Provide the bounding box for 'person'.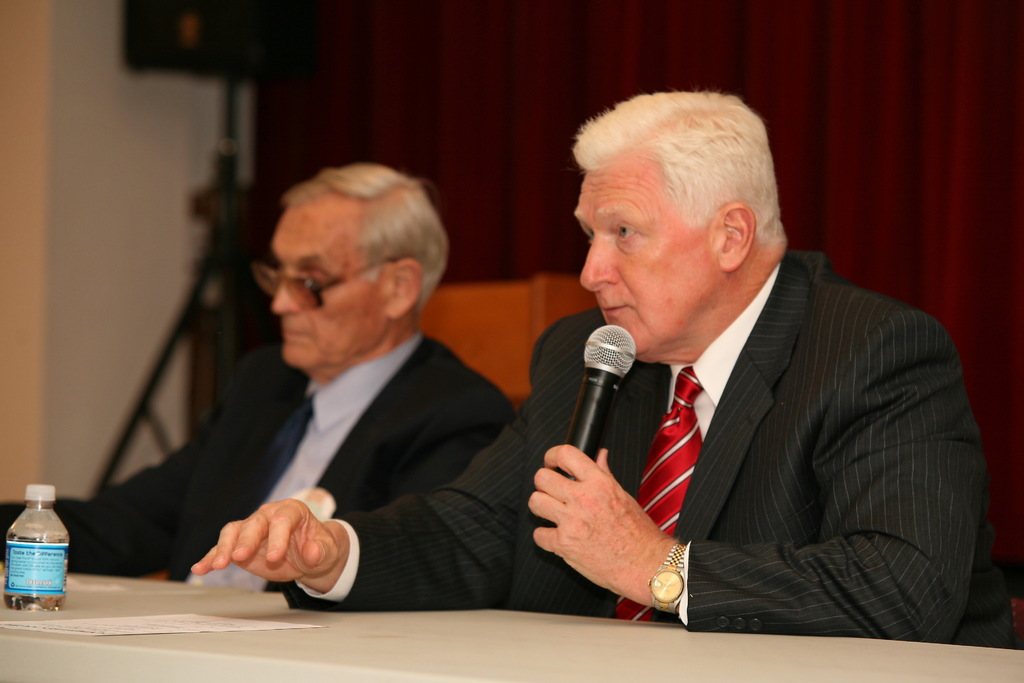
0/156/506/586.
